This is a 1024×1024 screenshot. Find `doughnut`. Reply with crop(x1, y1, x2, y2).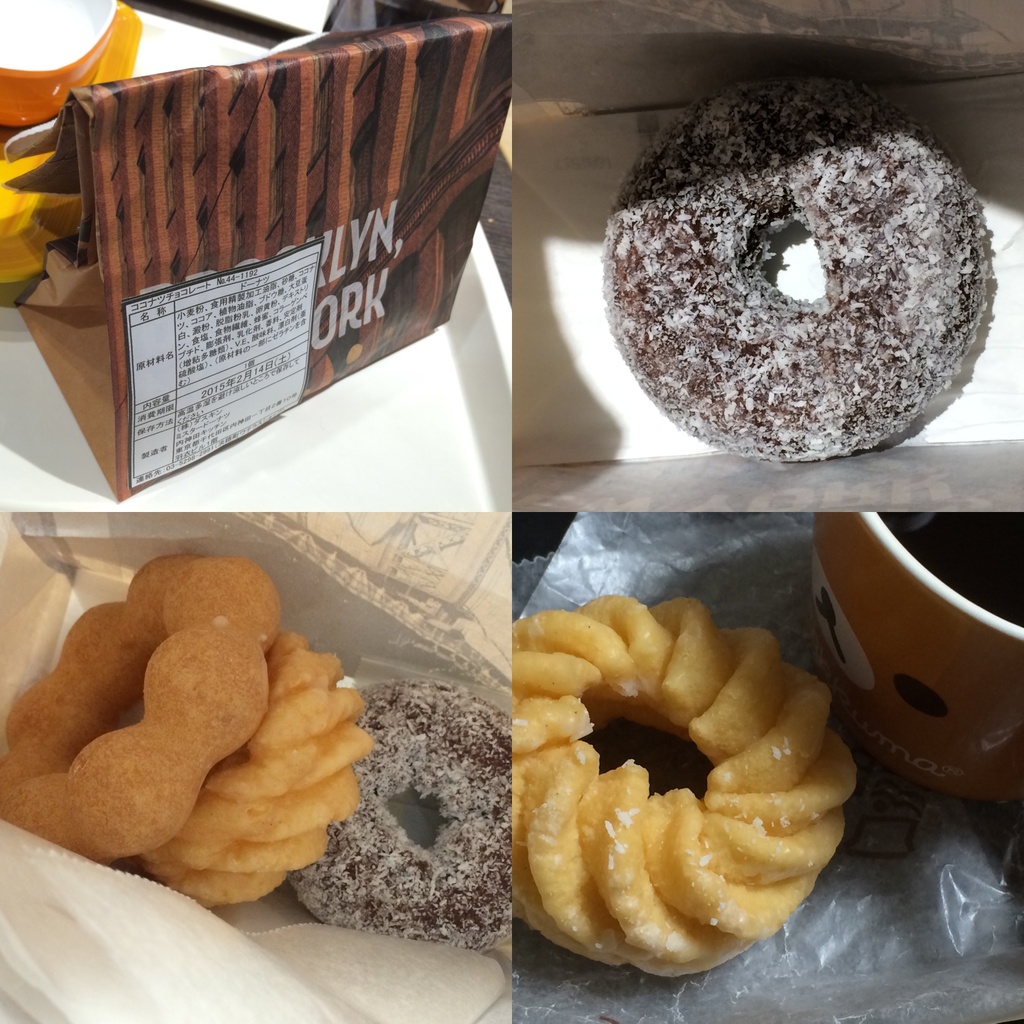
crop(511, 591, 855, 984).
